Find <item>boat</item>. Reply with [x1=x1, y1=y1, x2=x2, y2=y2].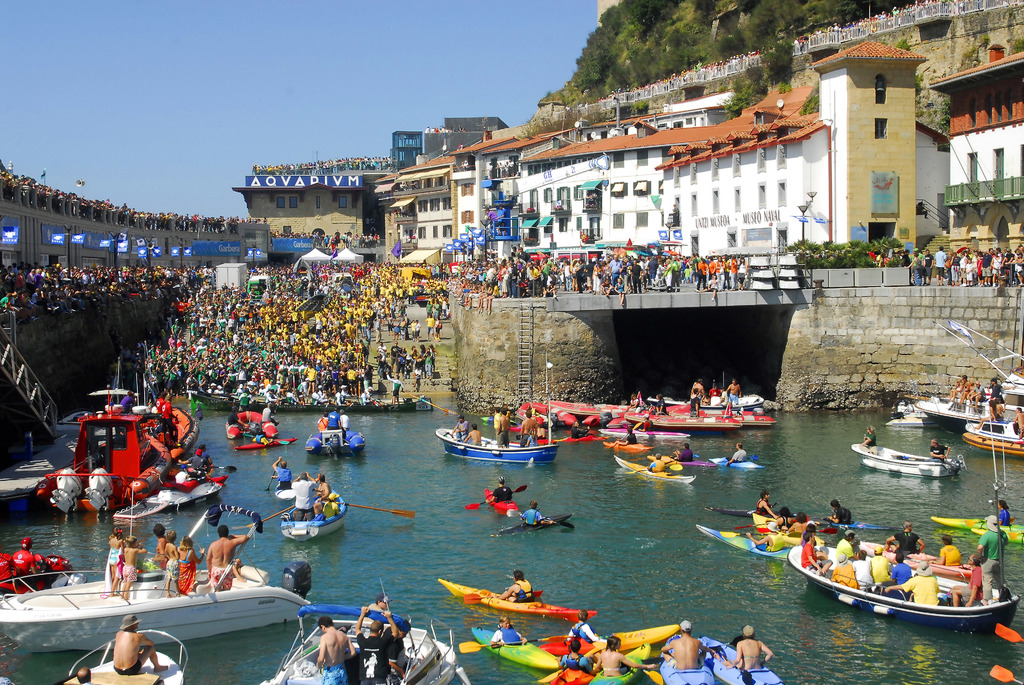
[x1=707, y1=455, x2=760, y2=466].
